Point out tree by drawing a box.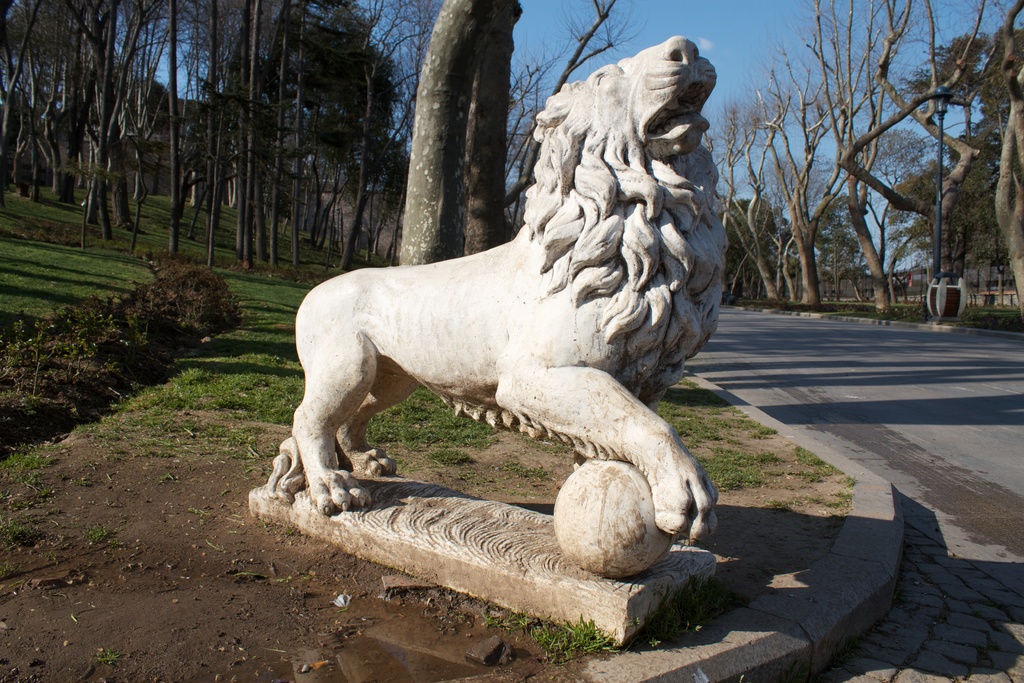
77, 0, 164, 247.
